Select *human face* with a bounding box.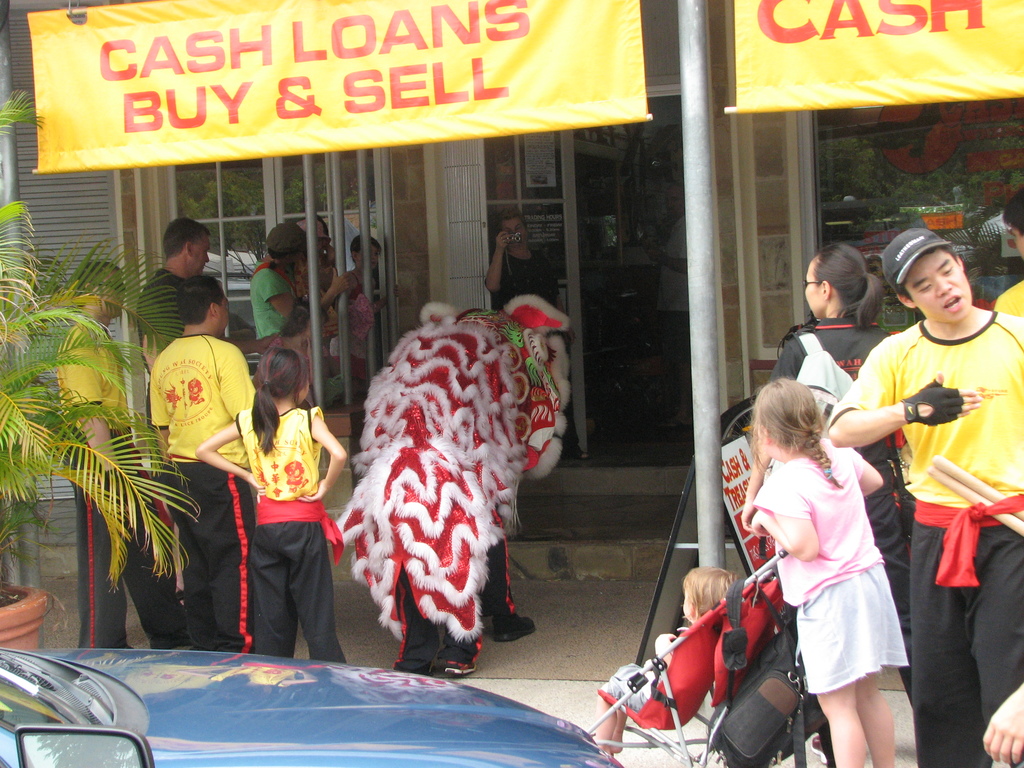
select_region(902, 243, 970, 319).
